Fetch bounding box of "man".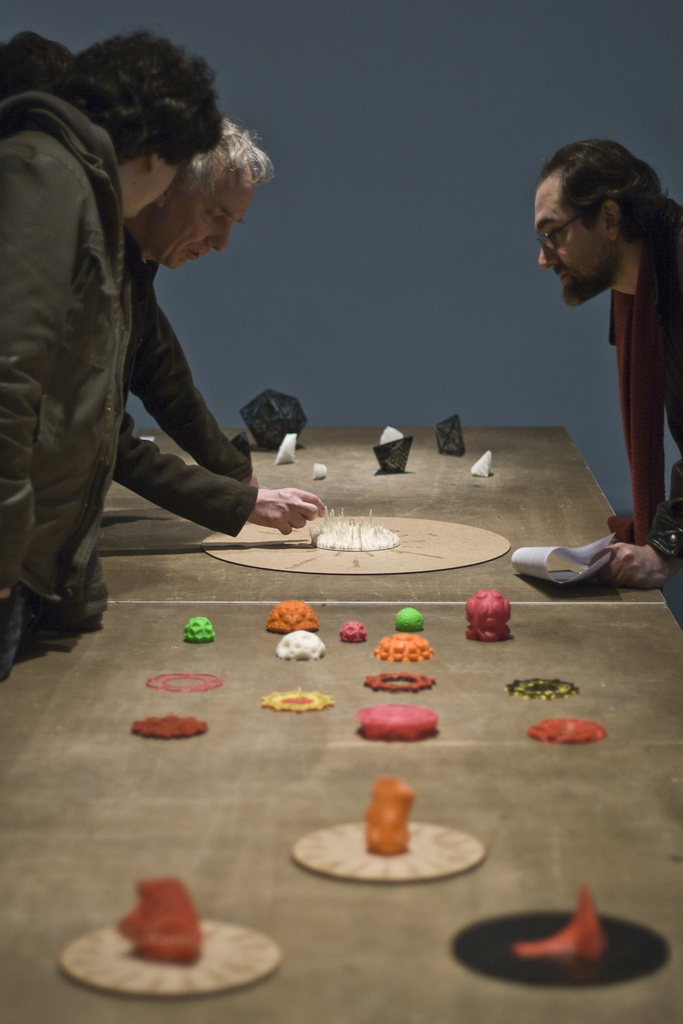
Bbox: bbox=(536, 131, 674, 484).
